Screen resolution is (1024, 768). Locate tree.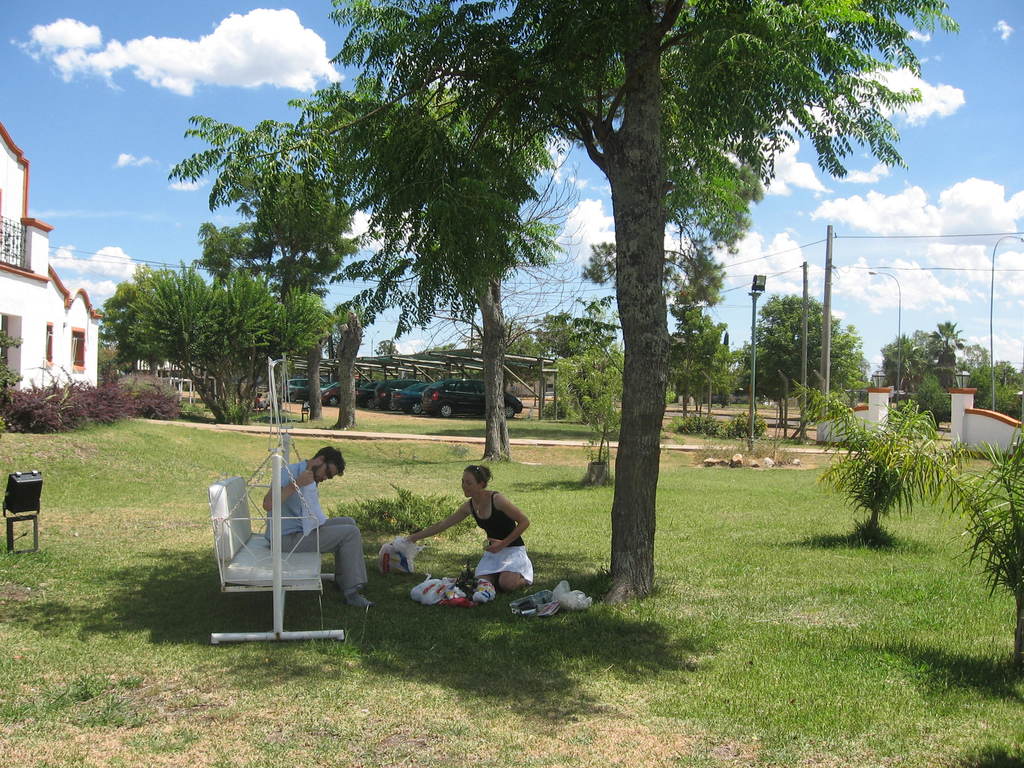
723/344/744/405.
